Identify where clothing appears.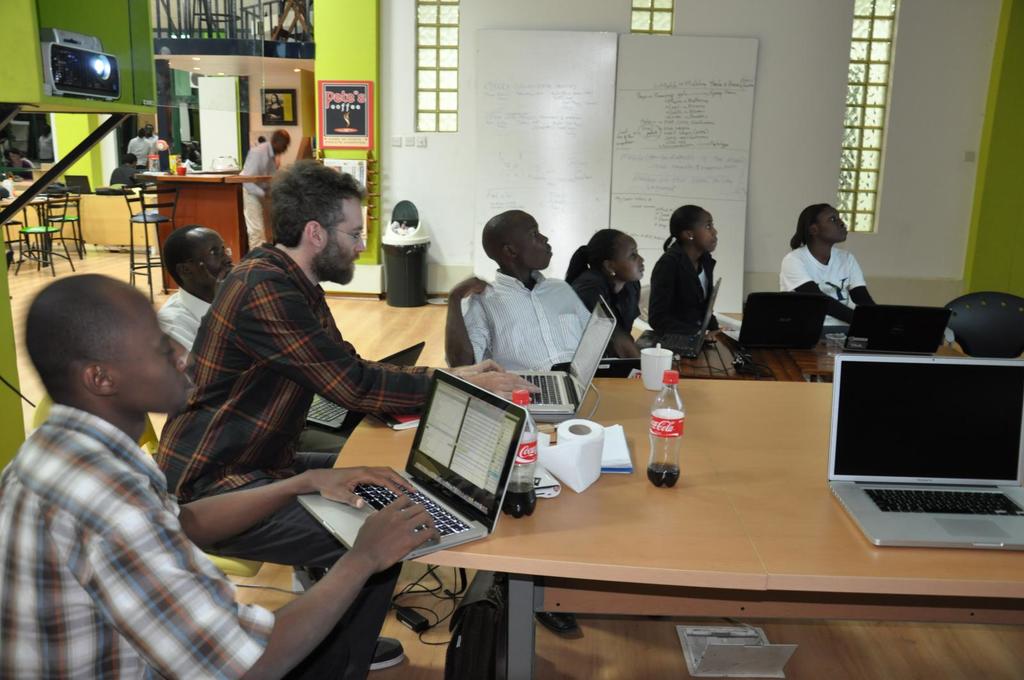
Appears at {"left": 780, "top": 241, "right": 874, "bottom": 333}.
